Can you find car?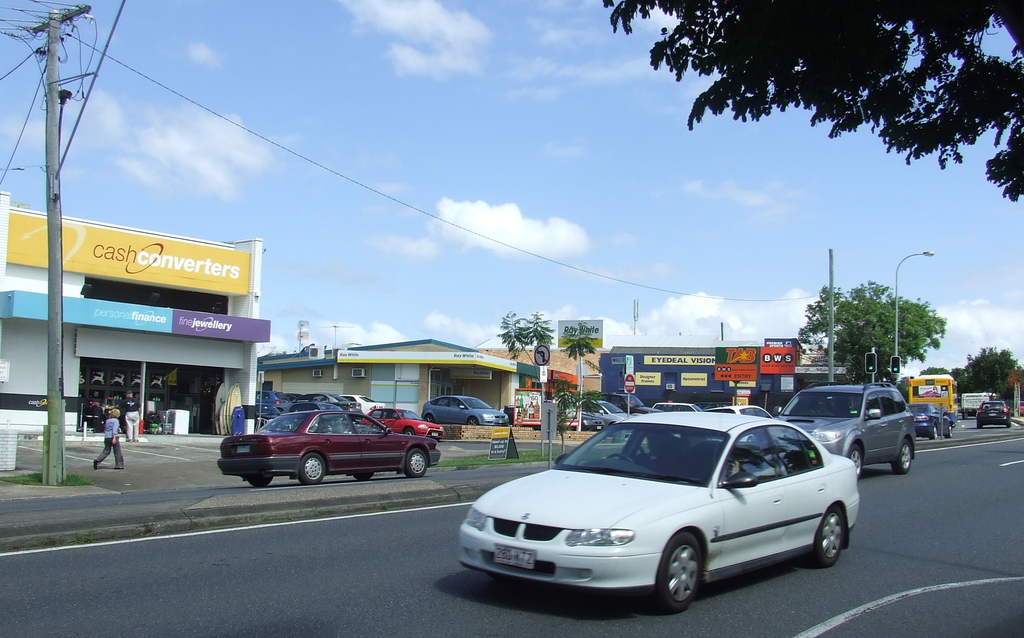
Yes, bounding box: [454,406,868,618].
